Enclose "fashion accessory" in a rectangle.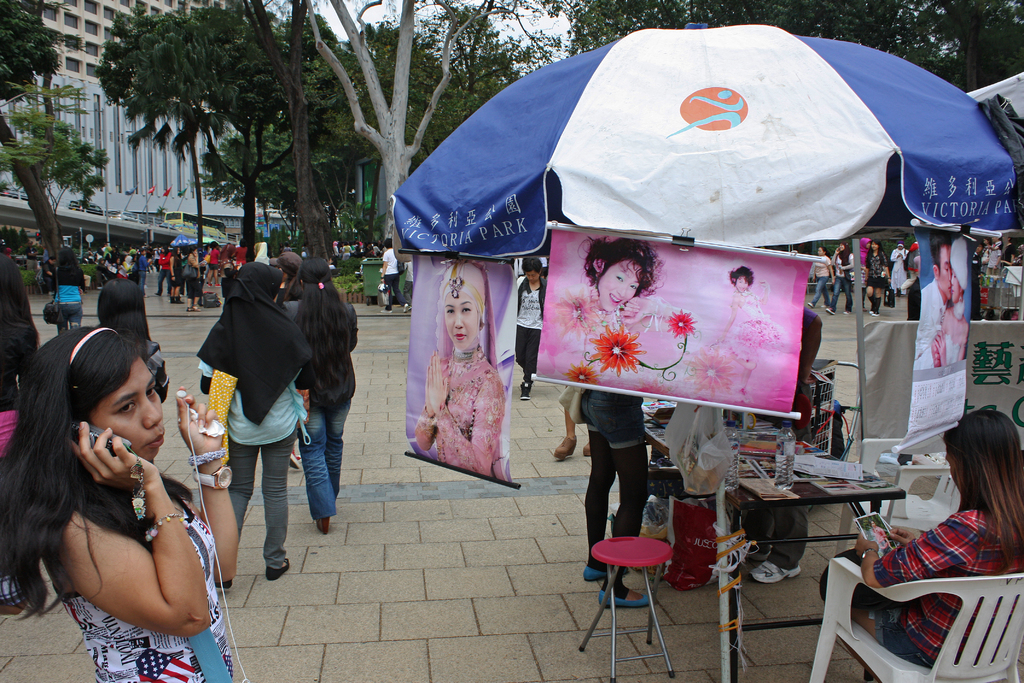
locate(957, 290, 964, 306).
